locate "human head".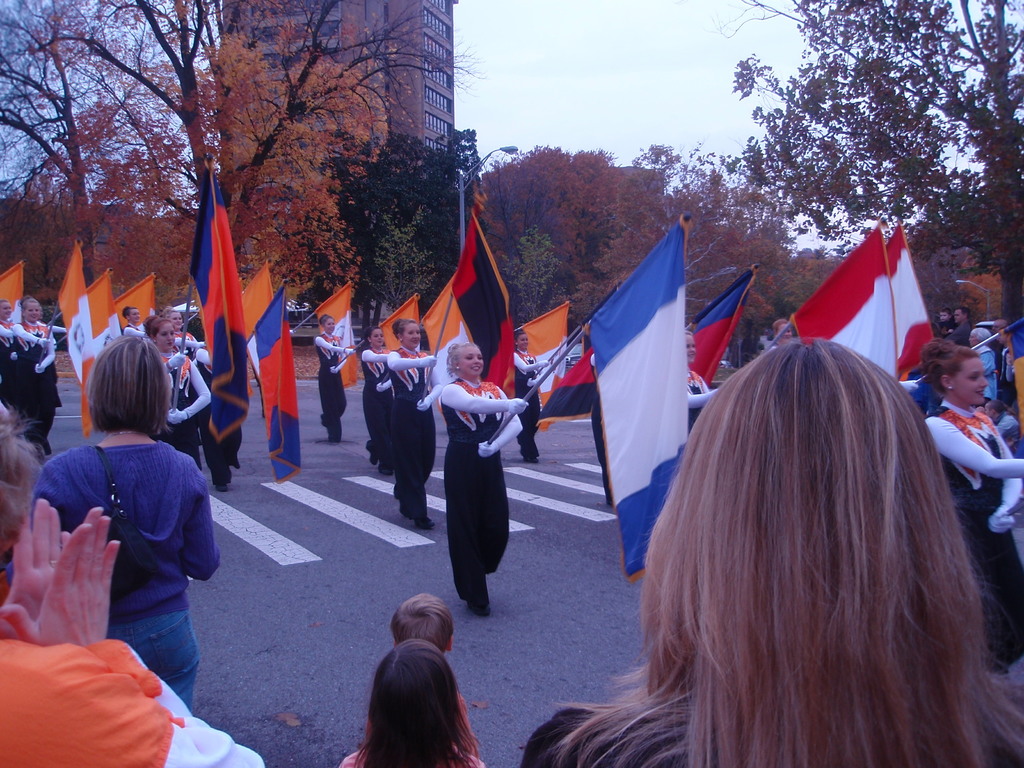
Bounding box: x1=321 y1=314 x2=335 y2=334.
